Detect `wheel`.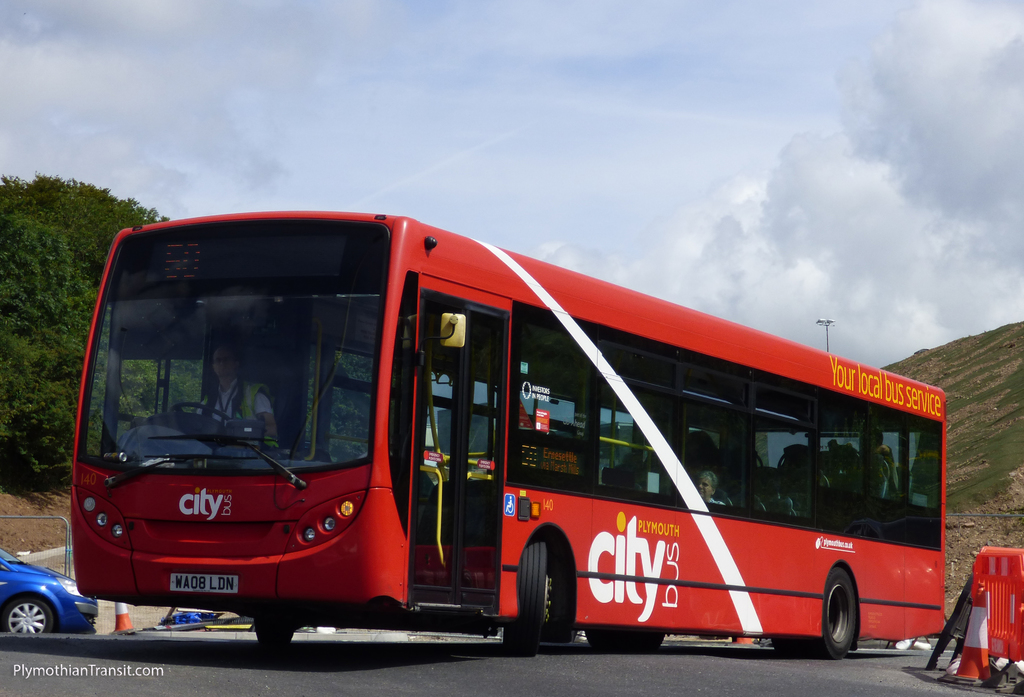
Detected at locate(5, 596, 56, 640).
